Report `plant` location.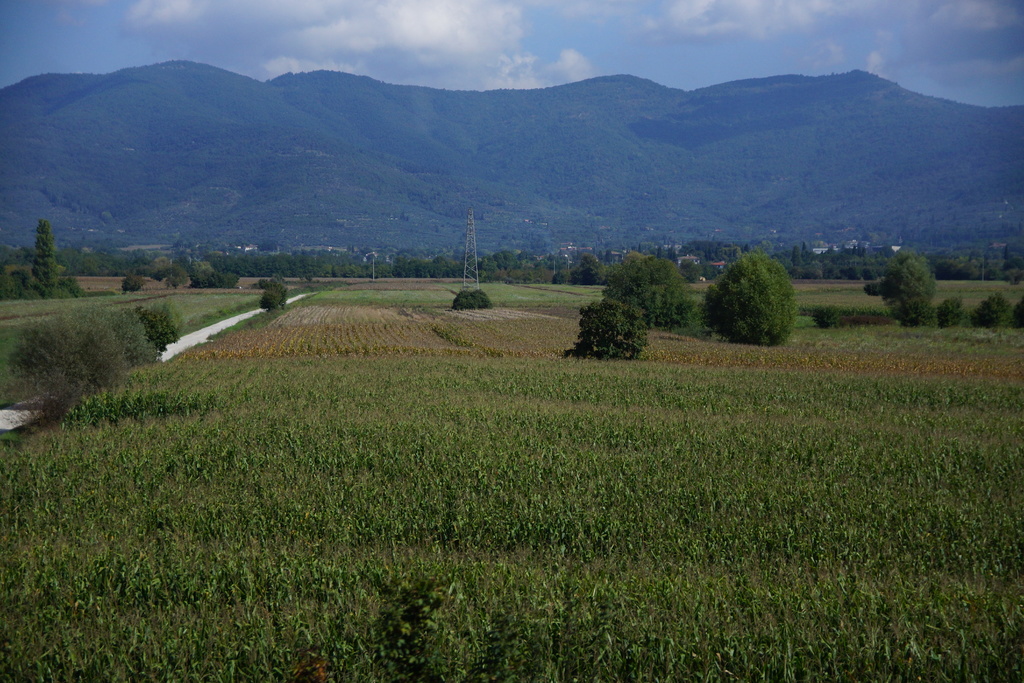
Report: pyautogui.locateOnScreen(813, 310, 835, 325).
